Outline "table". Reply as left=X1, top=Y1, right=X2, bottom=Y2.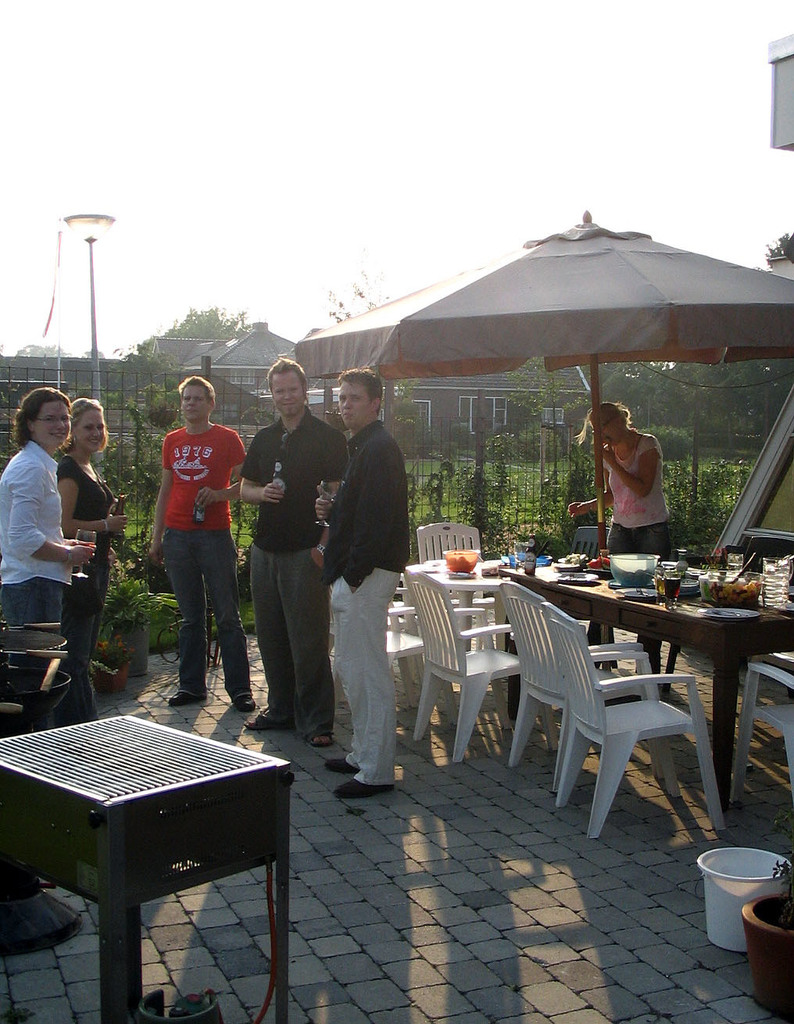
left=520, top=575, right=777, bottom=810.
